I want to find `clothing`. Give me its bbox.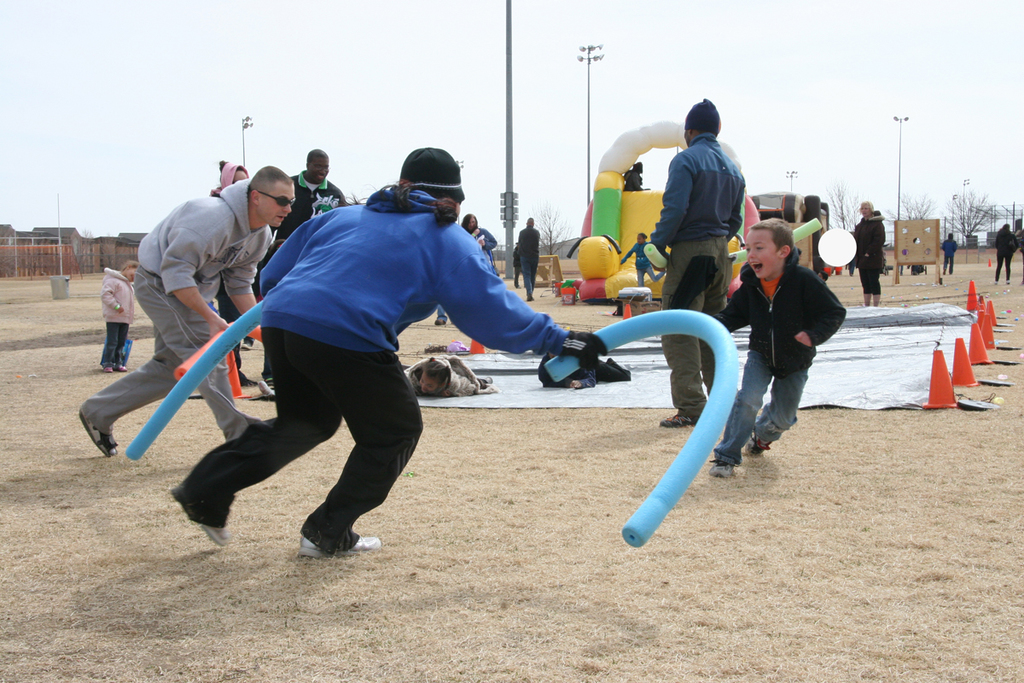
[854,207,886,294].
